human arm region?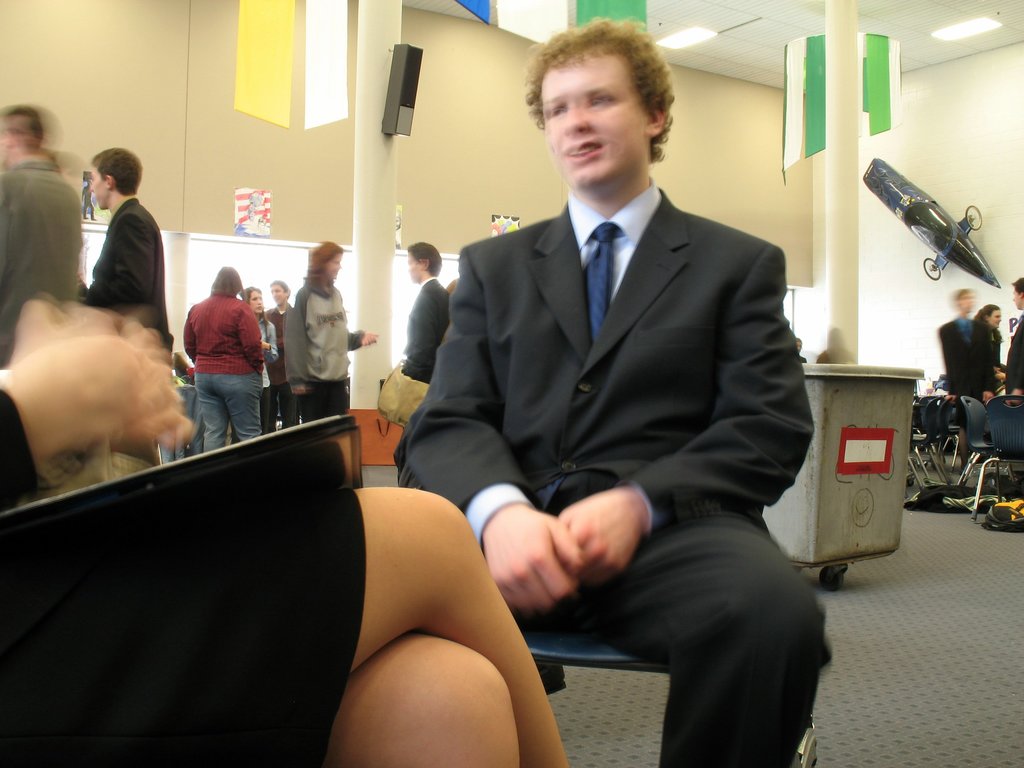
[left=6, top=289, right=166, bottom=369]
